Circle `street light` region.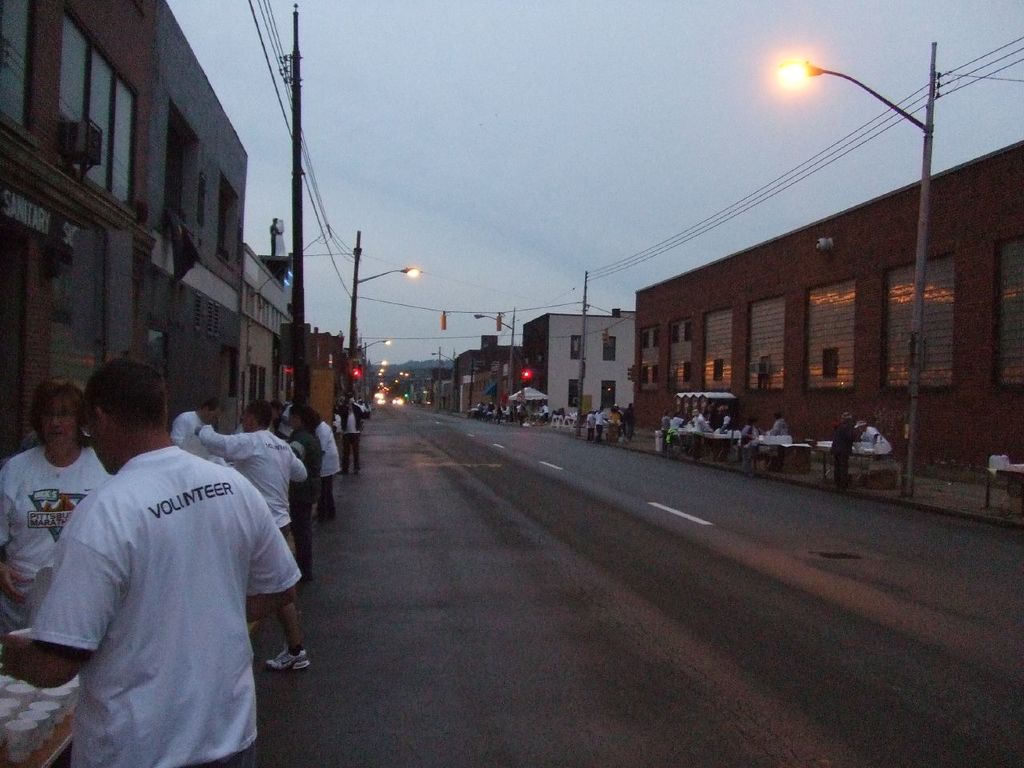
Region: [403,369,410,378].
